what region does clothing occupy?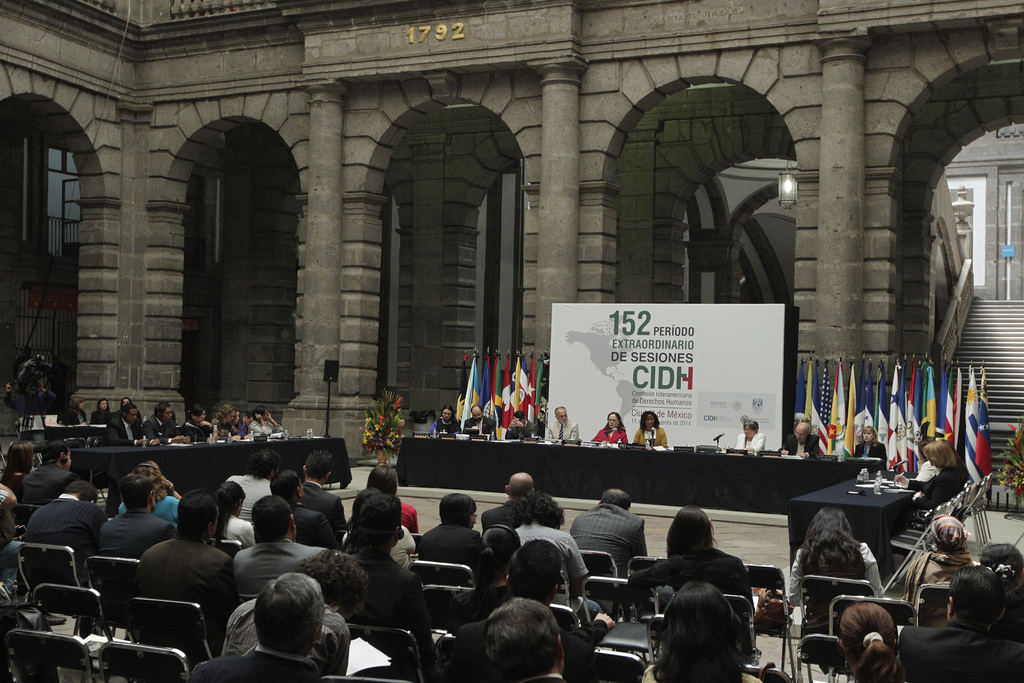
l=590, t=425, r=624, b=445.
